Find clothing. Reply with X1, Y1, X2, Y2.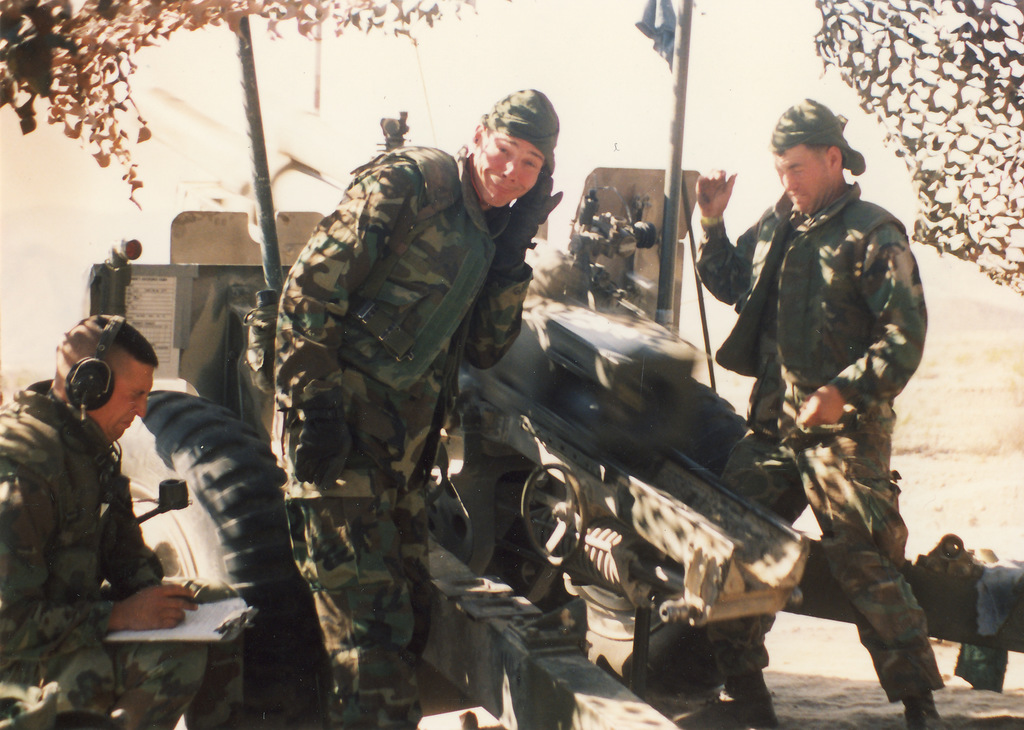
691, 175, 944, 704.
